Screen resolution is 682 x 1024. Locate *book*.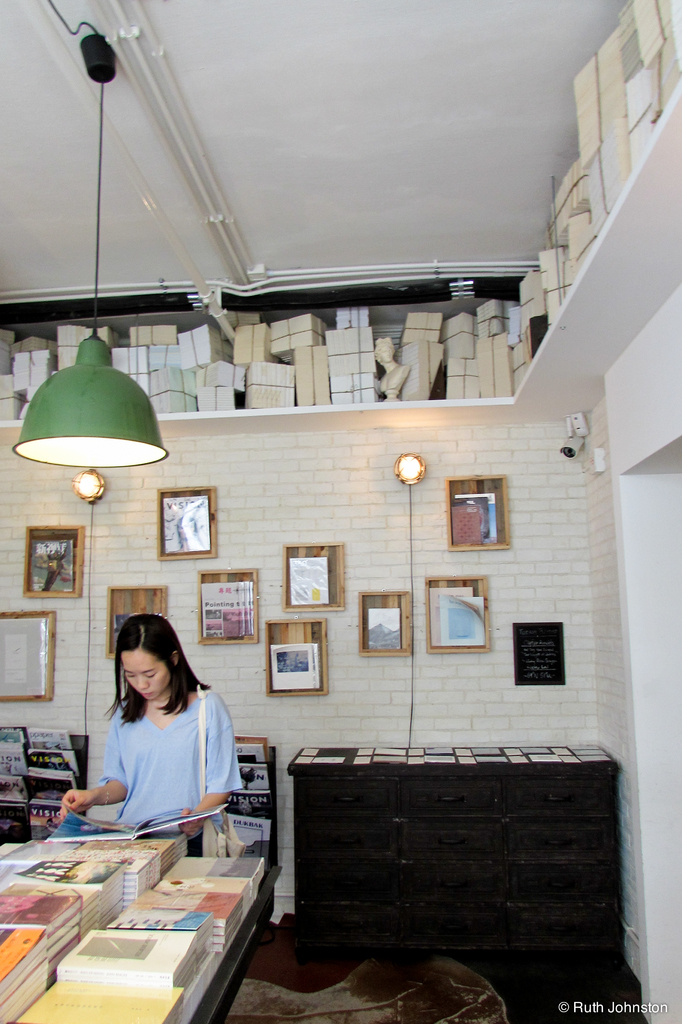
select_region(288, 559, 332, 609).
